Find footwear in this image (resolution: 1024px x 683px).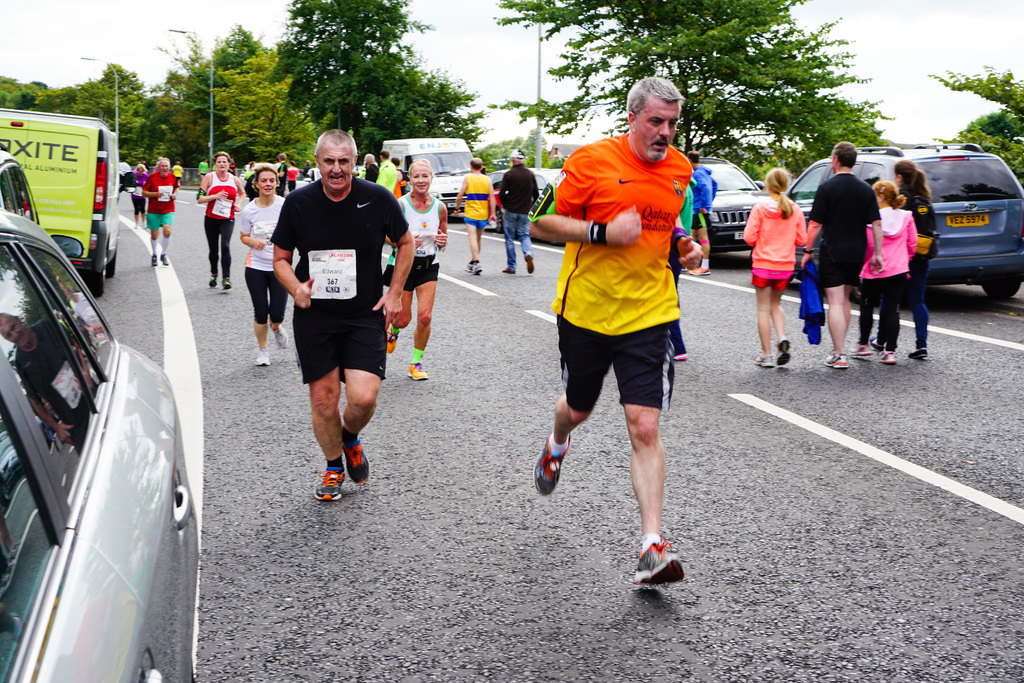
select_region(341, 426, 374, 484).
